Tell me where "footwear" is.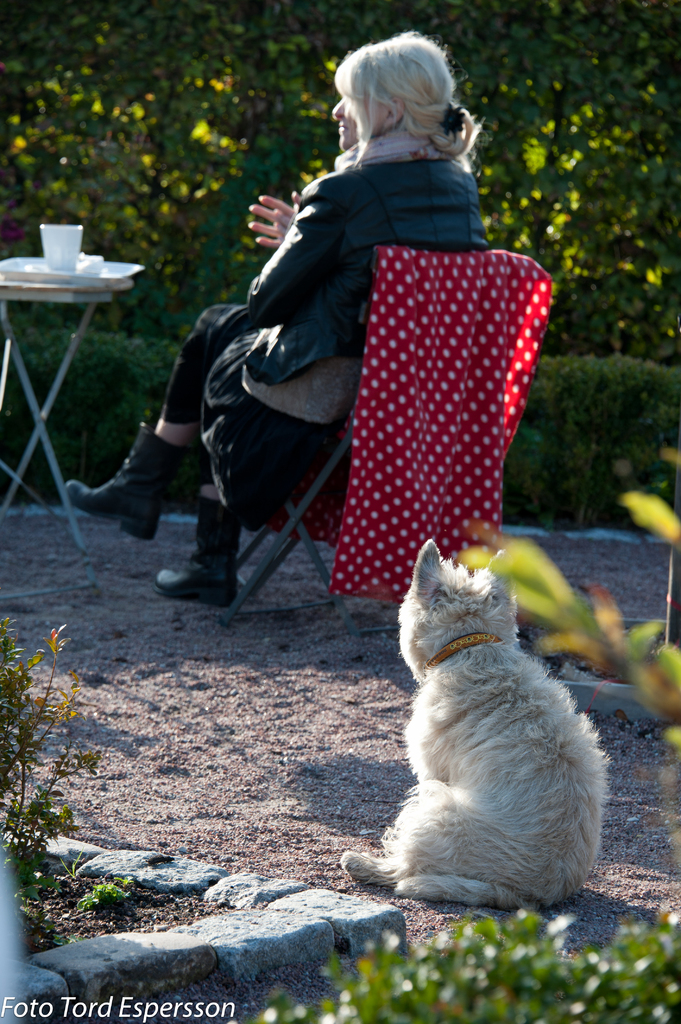
"footwear" is at (61,428,196,536).
